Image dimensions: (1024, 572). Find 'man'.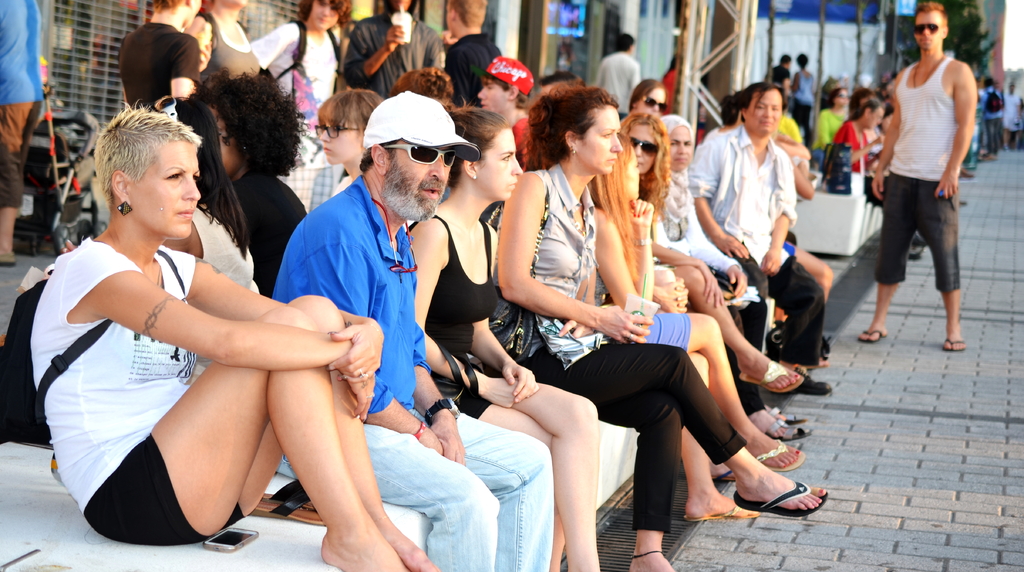
rect(348, 0, 440, 95).
